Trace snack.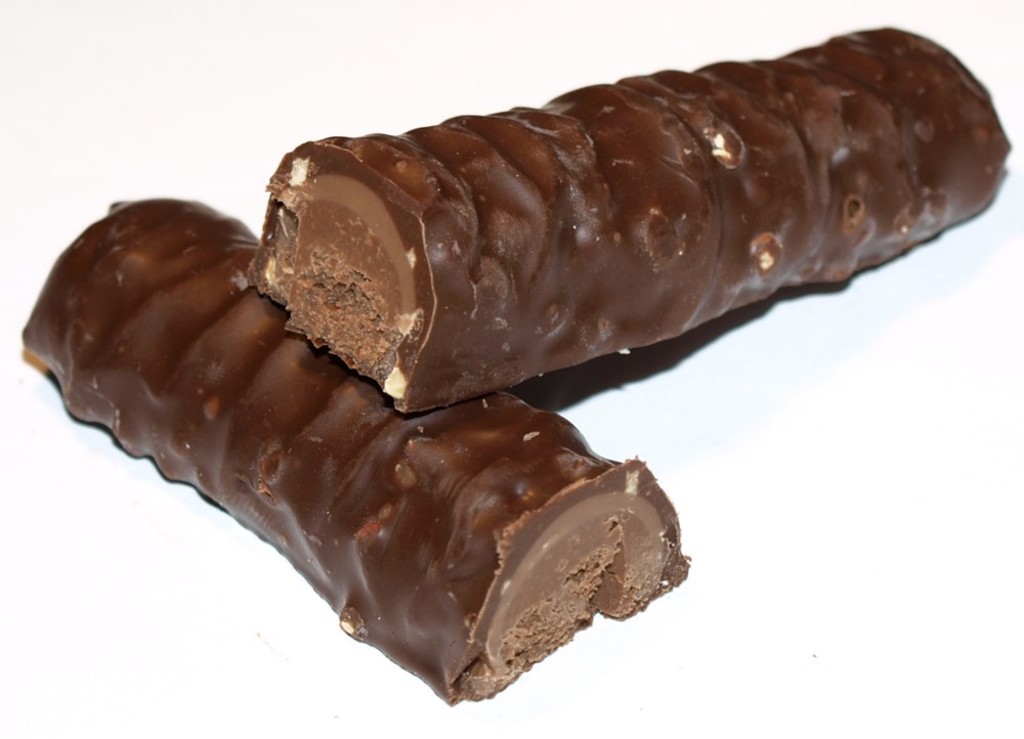
Traced to l=11, t=34, r=1023, b=710.
